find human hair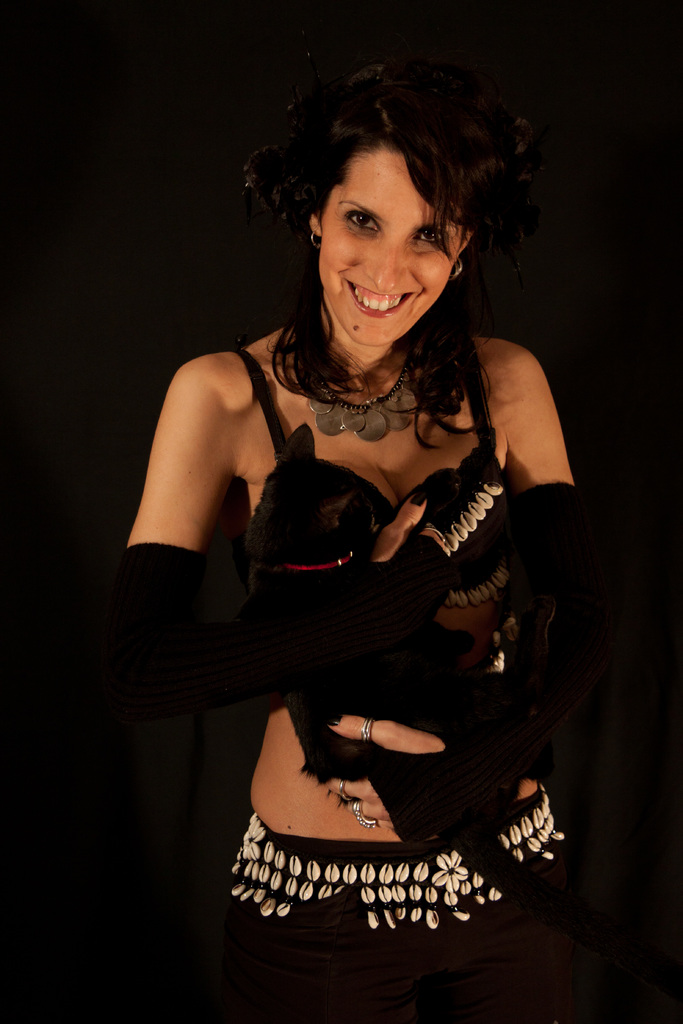
detection(231, 53, 534, 360)
